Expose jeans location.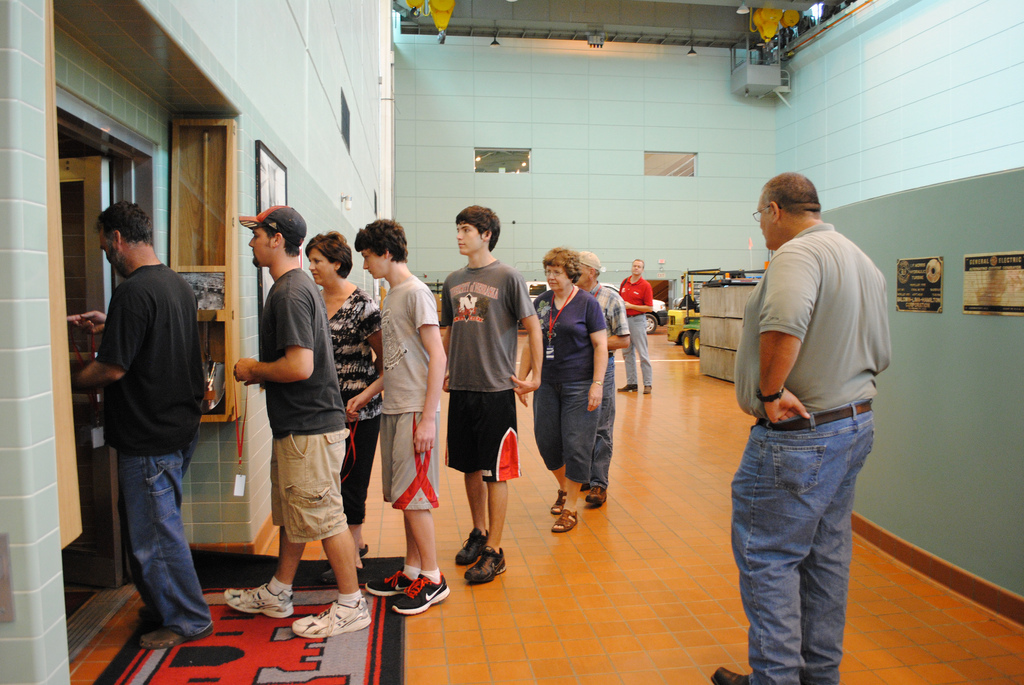
Exposed at x1=586, y1=357, x2=618, y2=494.
